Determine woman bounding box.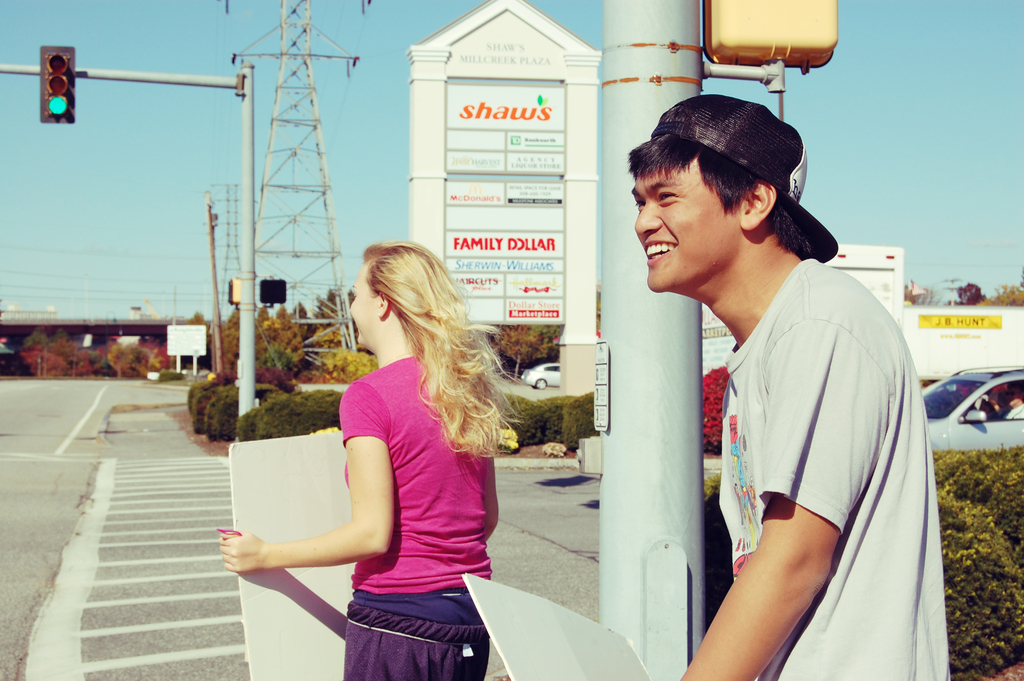
Determined: <region>281, 213, 534, 680</region>.
